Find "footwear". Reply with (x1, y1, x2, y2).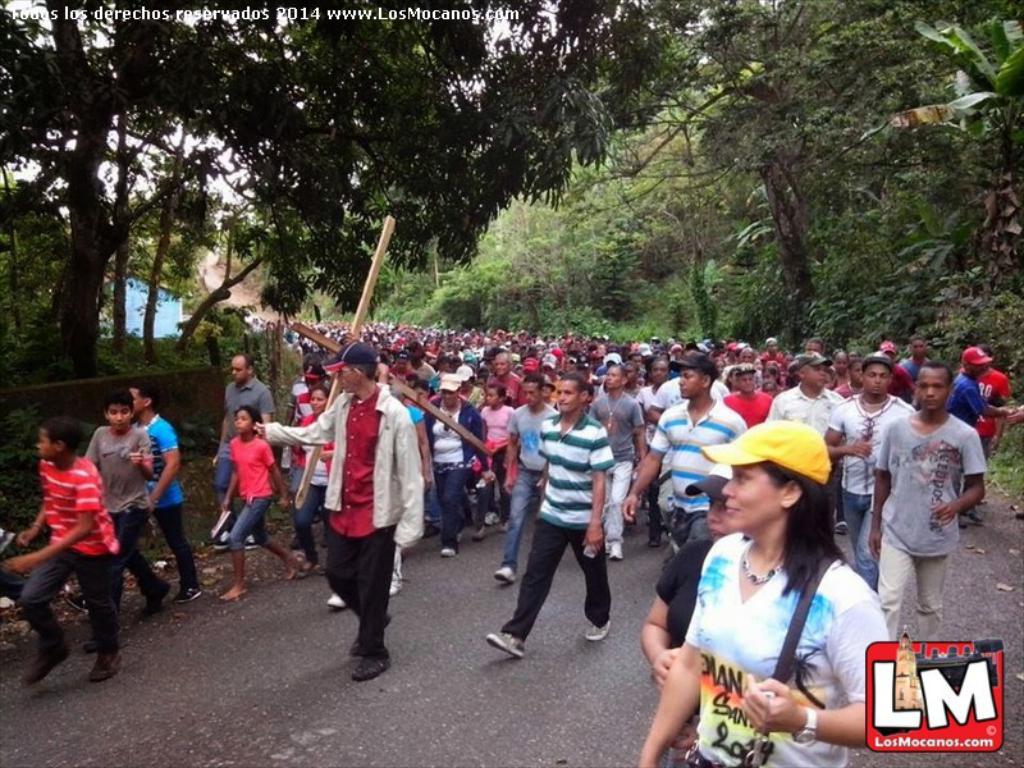
(585, 620, 613, 640).
